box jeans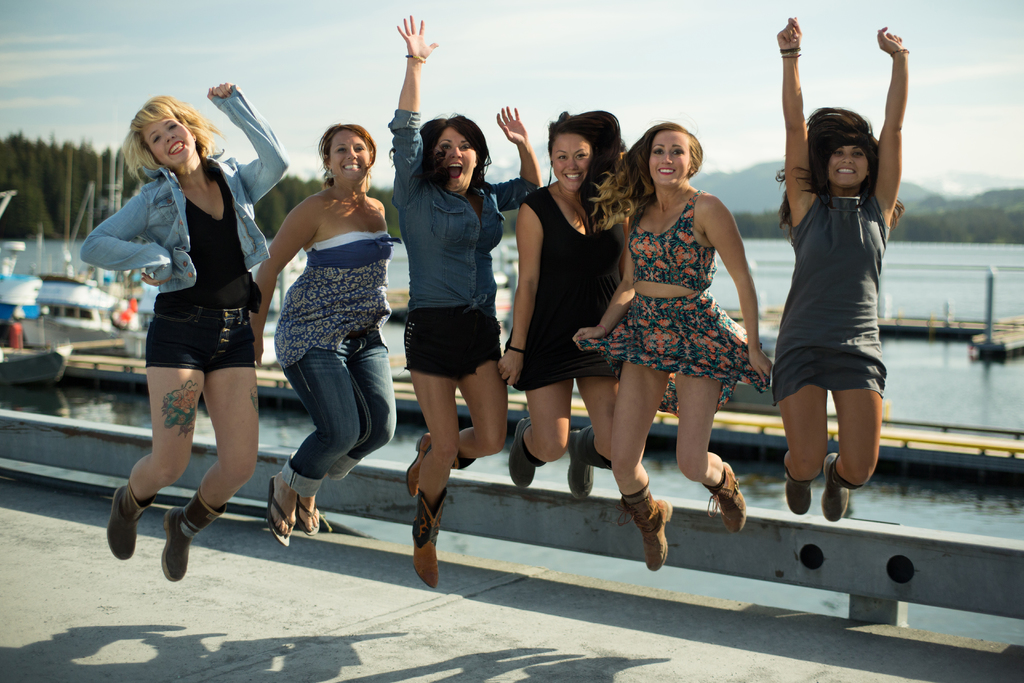
select_region(388, 109, 539, 308)
